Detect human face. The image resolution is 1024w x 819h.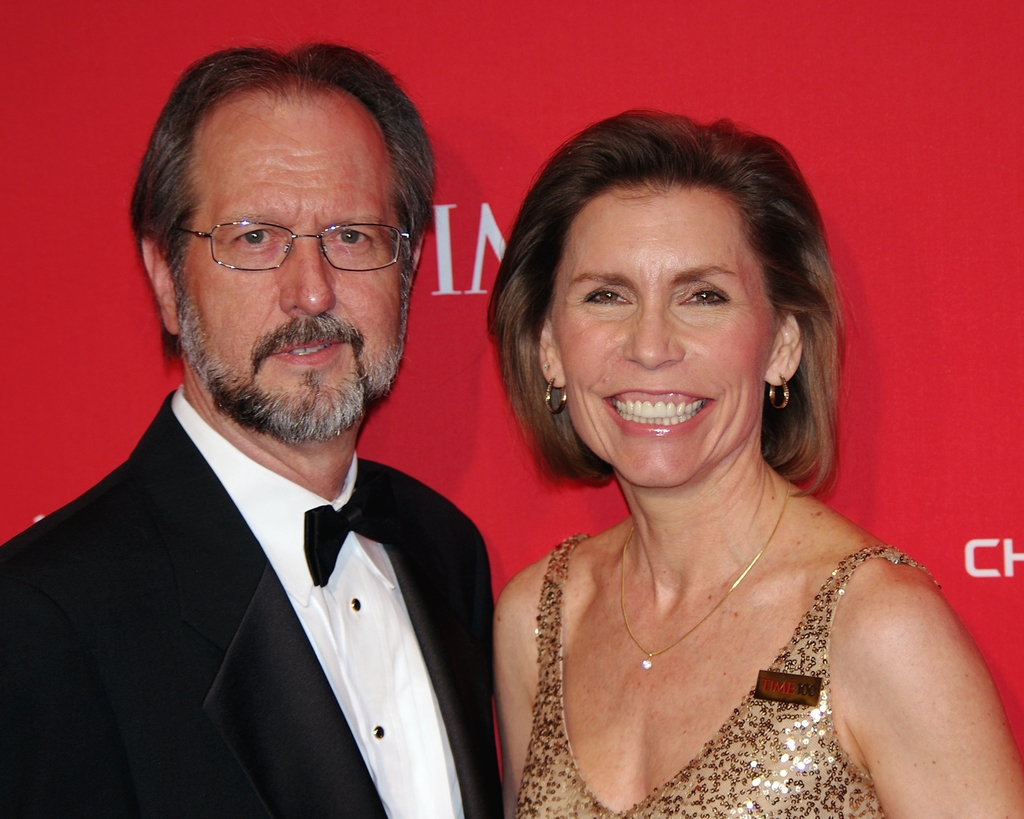
174, 99, 399, 433.
